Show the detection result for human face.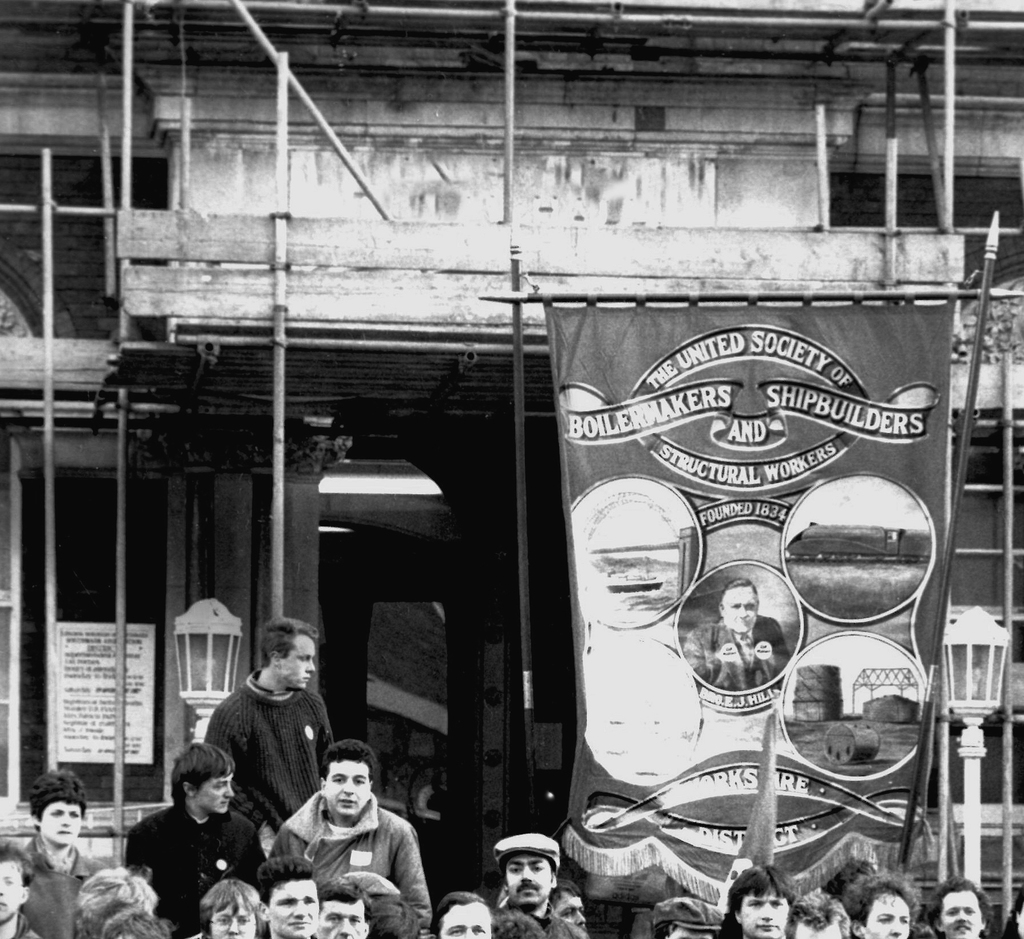
l=742, t=894, r=788, b=938.
